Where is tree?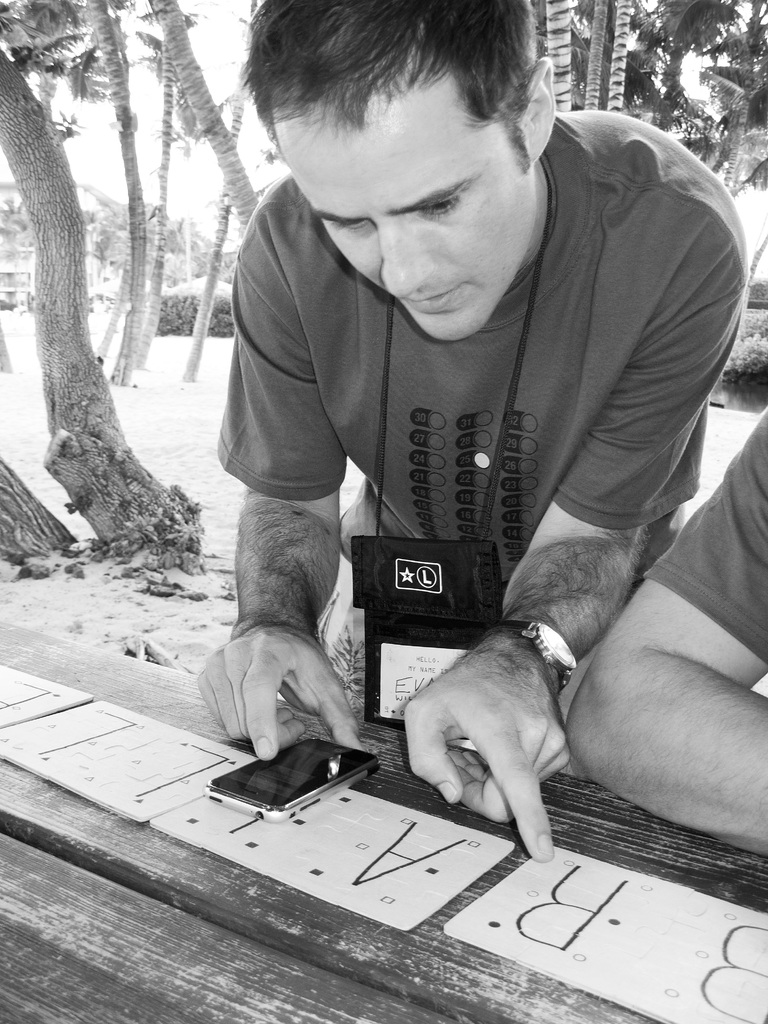
box(121, 0, 189, 271).
